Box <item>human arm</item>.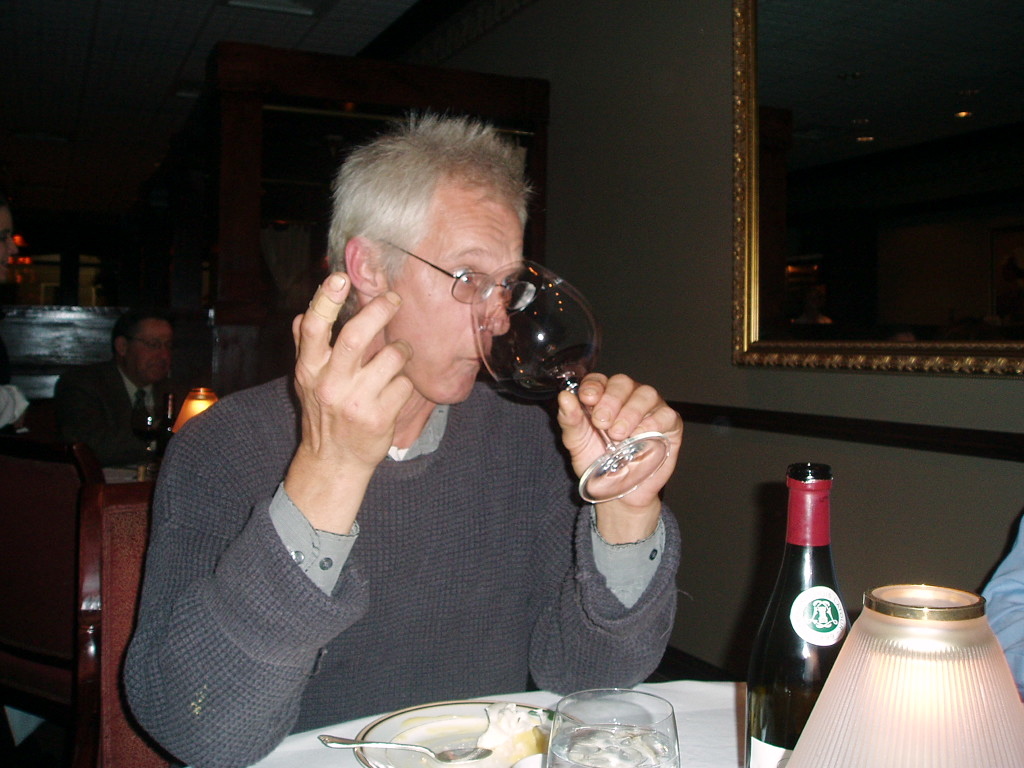
<region>533, 339, 701, 676</region>.
